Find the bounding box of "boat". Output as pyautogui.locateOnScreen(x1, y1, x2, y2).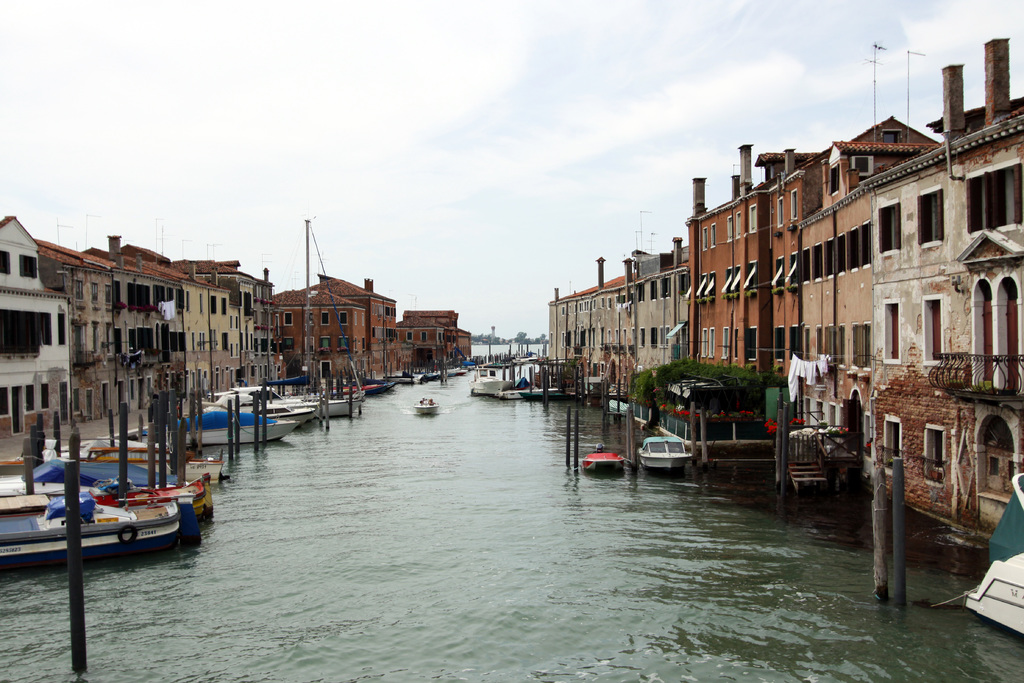
pyautogui.locateOnScreen(0, 480, 197, 566).
